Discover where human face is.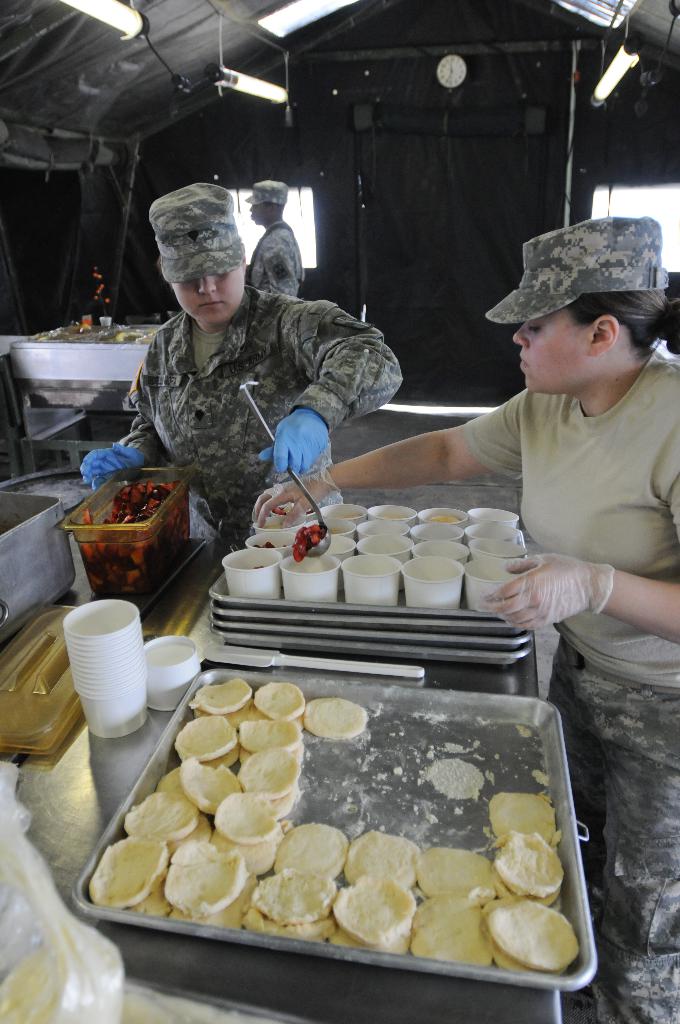
Discovered at 171,266,243,319.
